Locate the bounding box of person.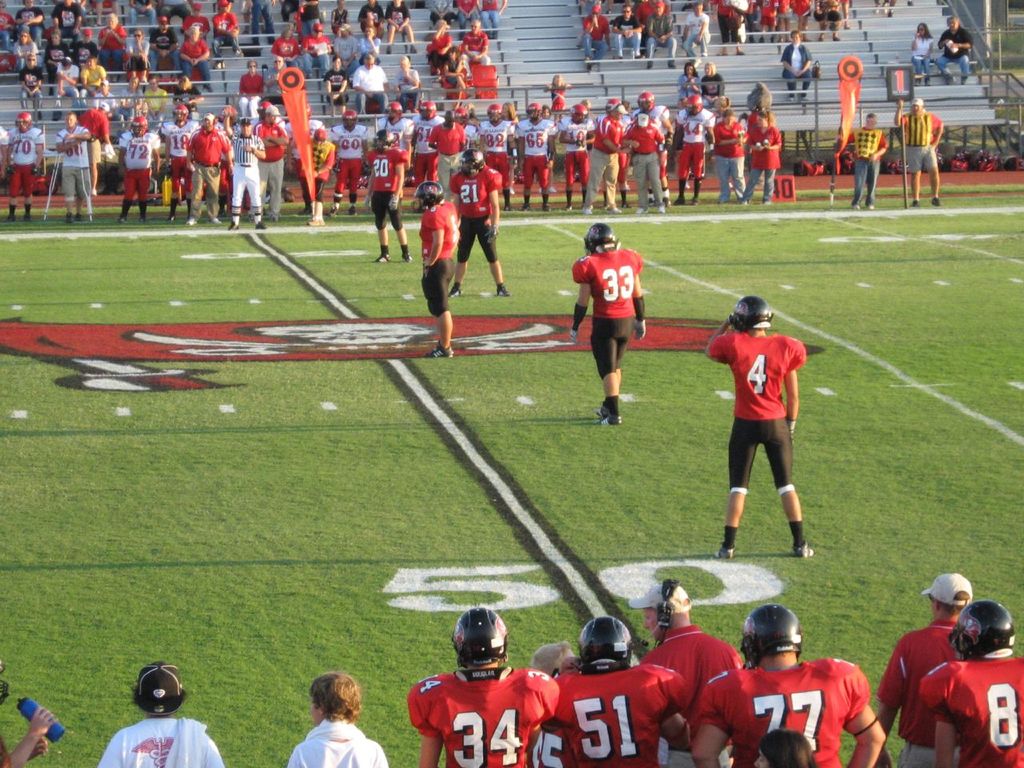
Bounding box: locate(779, 30, 811, 101).
